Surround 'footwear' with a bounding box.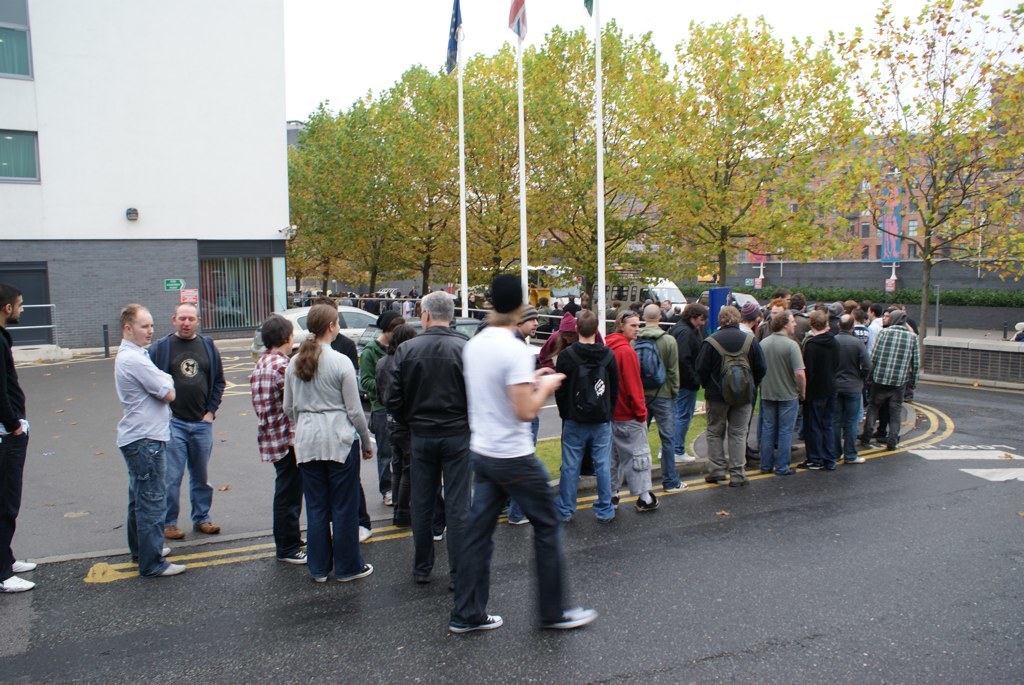
x1=810, y1=464, x2=835, y2=470.
